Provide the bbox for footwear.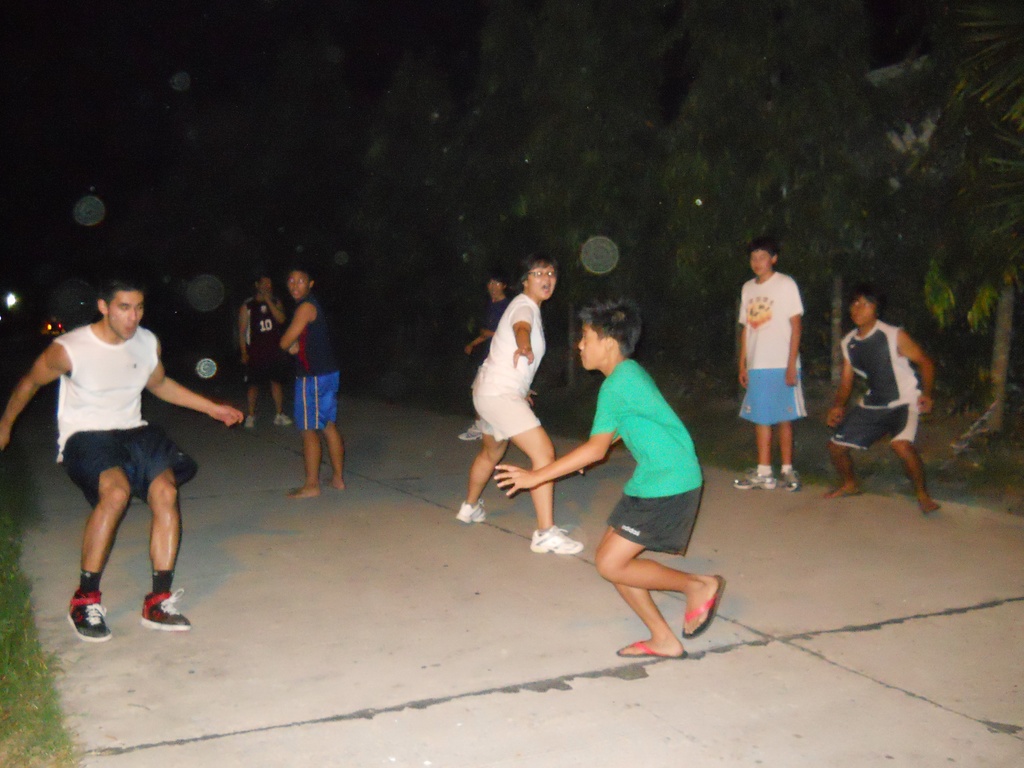
detection(532, 523, 580, 556).
